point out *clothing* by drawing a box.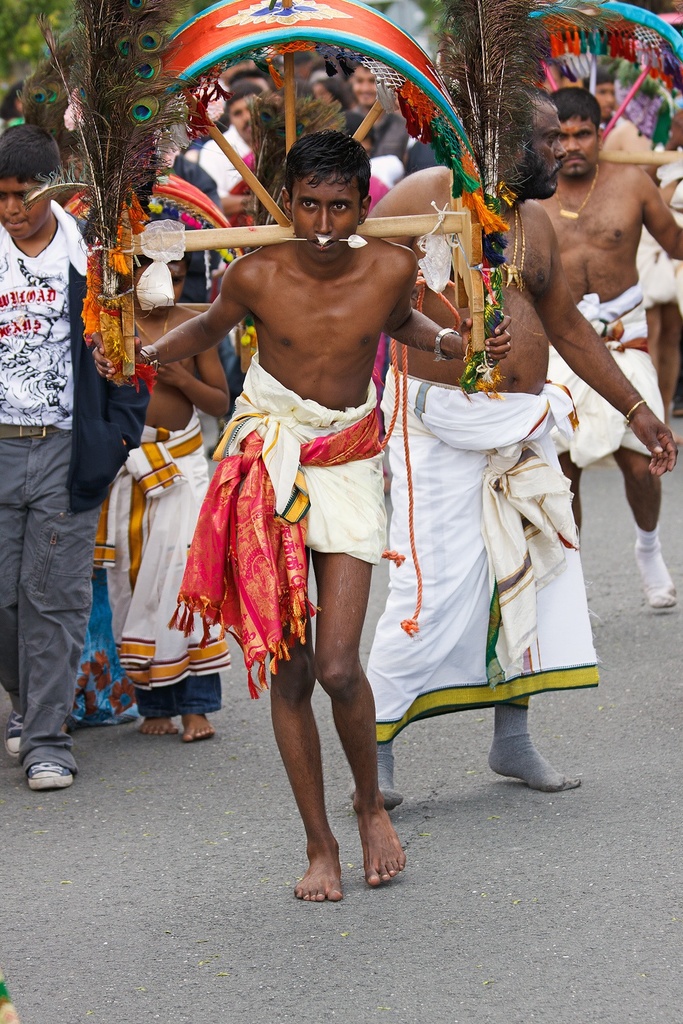
select_region(349, 105, 404, 154).
